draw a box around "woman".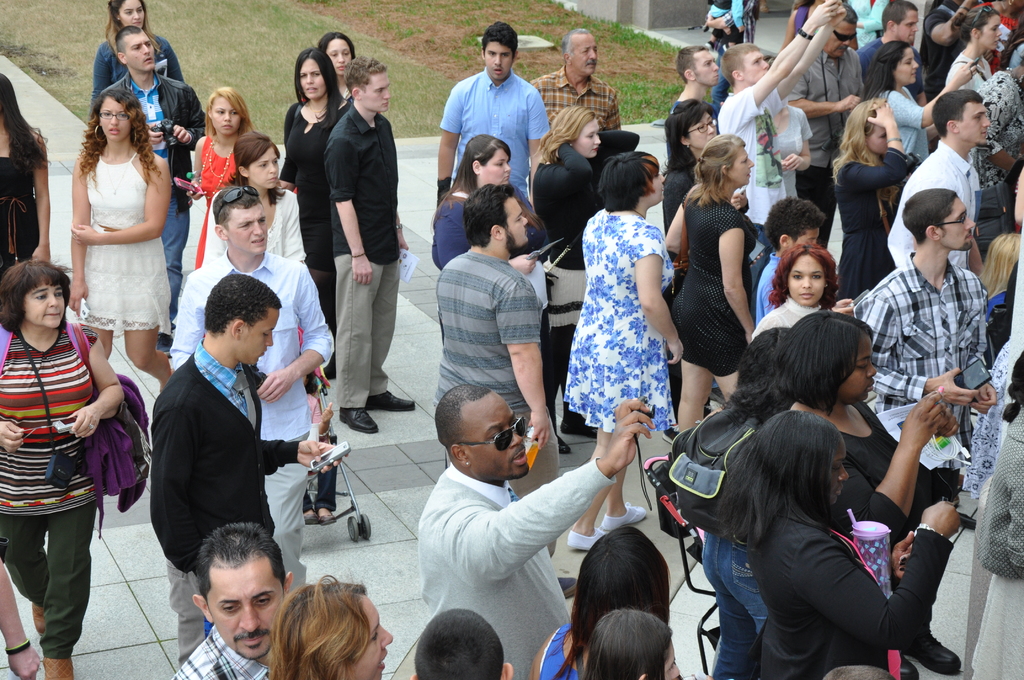
rect(193, 90, 262, 270).
